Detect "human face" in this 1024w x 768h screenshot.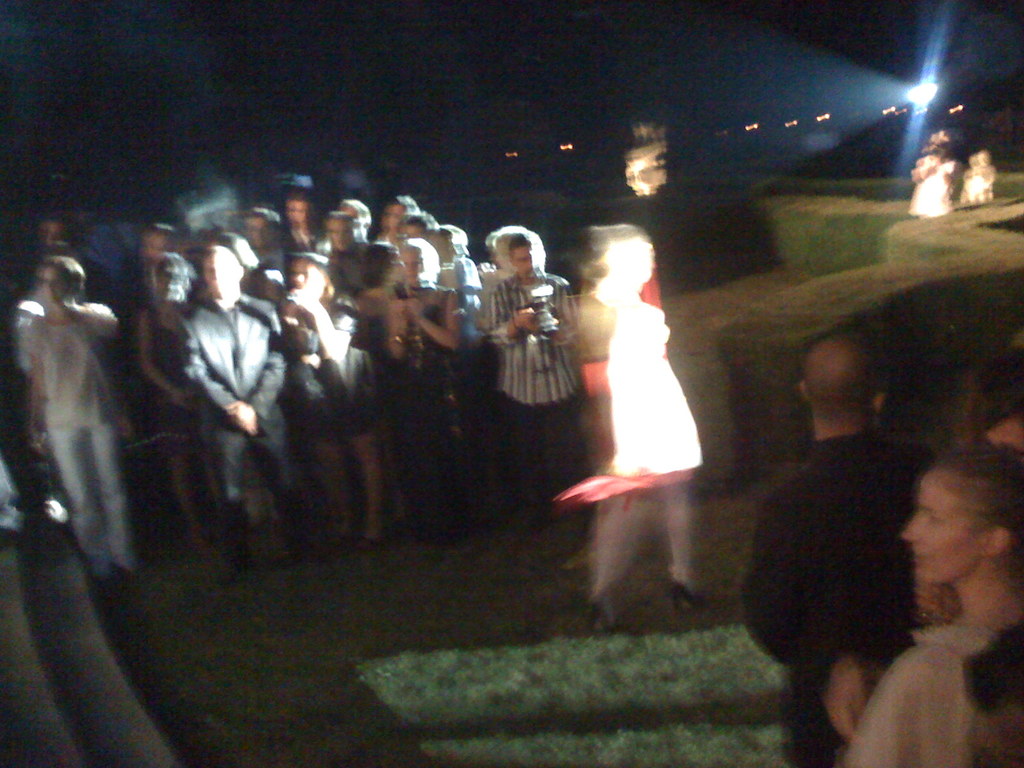
Detection: [x1=902, y1=470, x2=986, y2=587].
